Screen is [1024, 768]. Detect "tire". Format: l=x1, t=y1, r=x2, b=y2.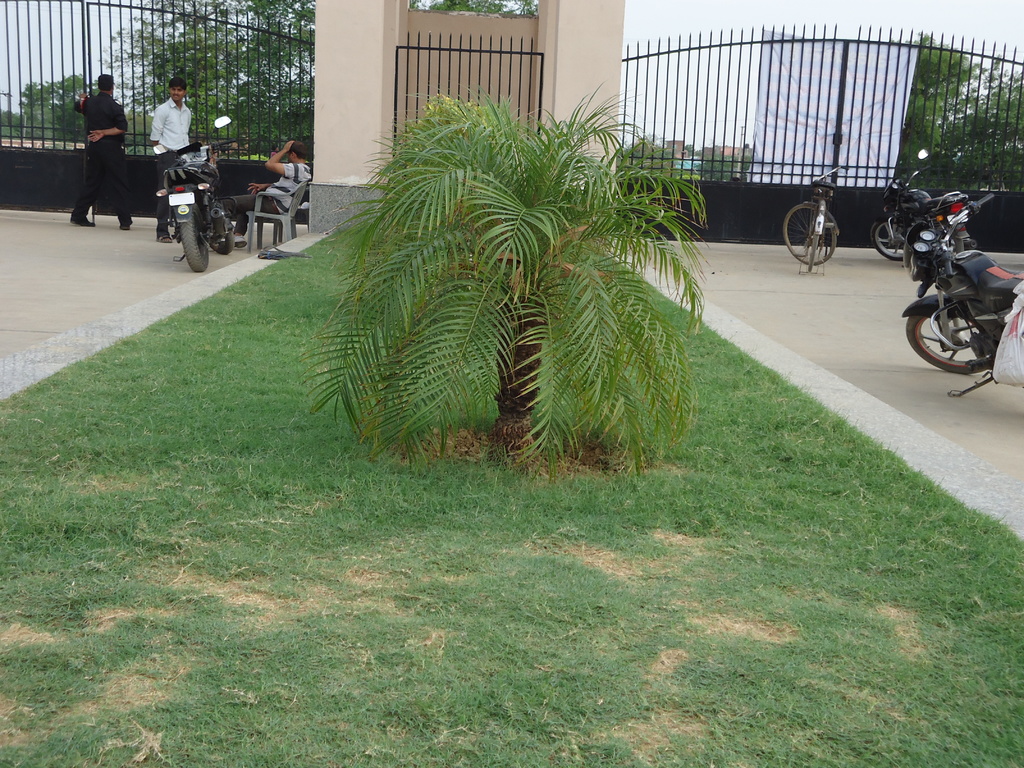
l=872, t=222, r=908, b=259.
